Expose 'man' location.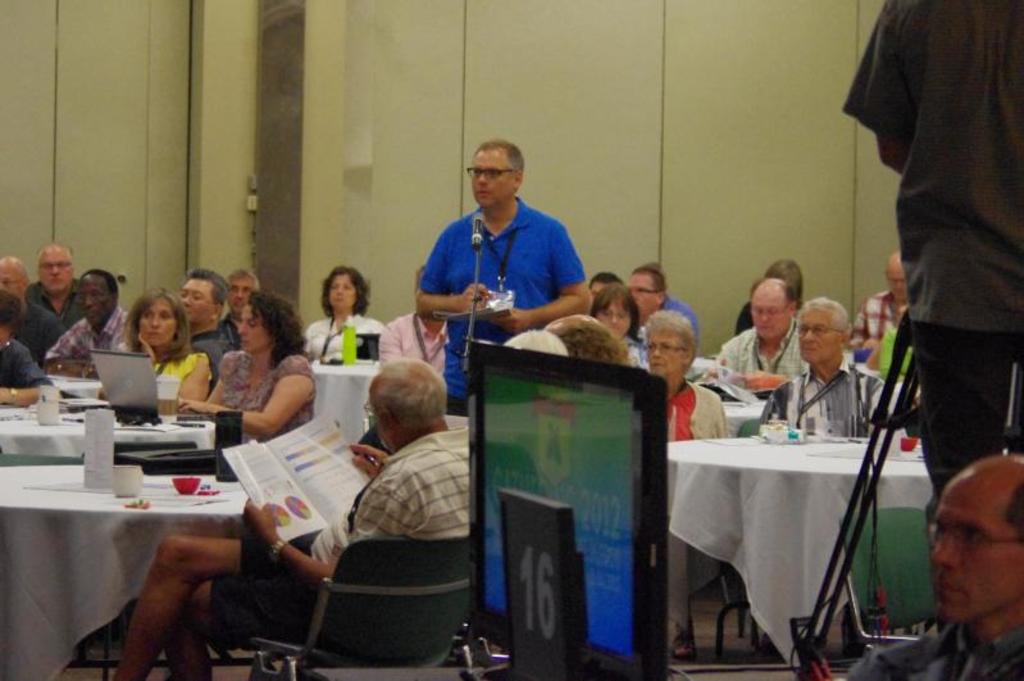
Exposed at pyautogui.locateOnScreen(411, 136, 592, 409).
